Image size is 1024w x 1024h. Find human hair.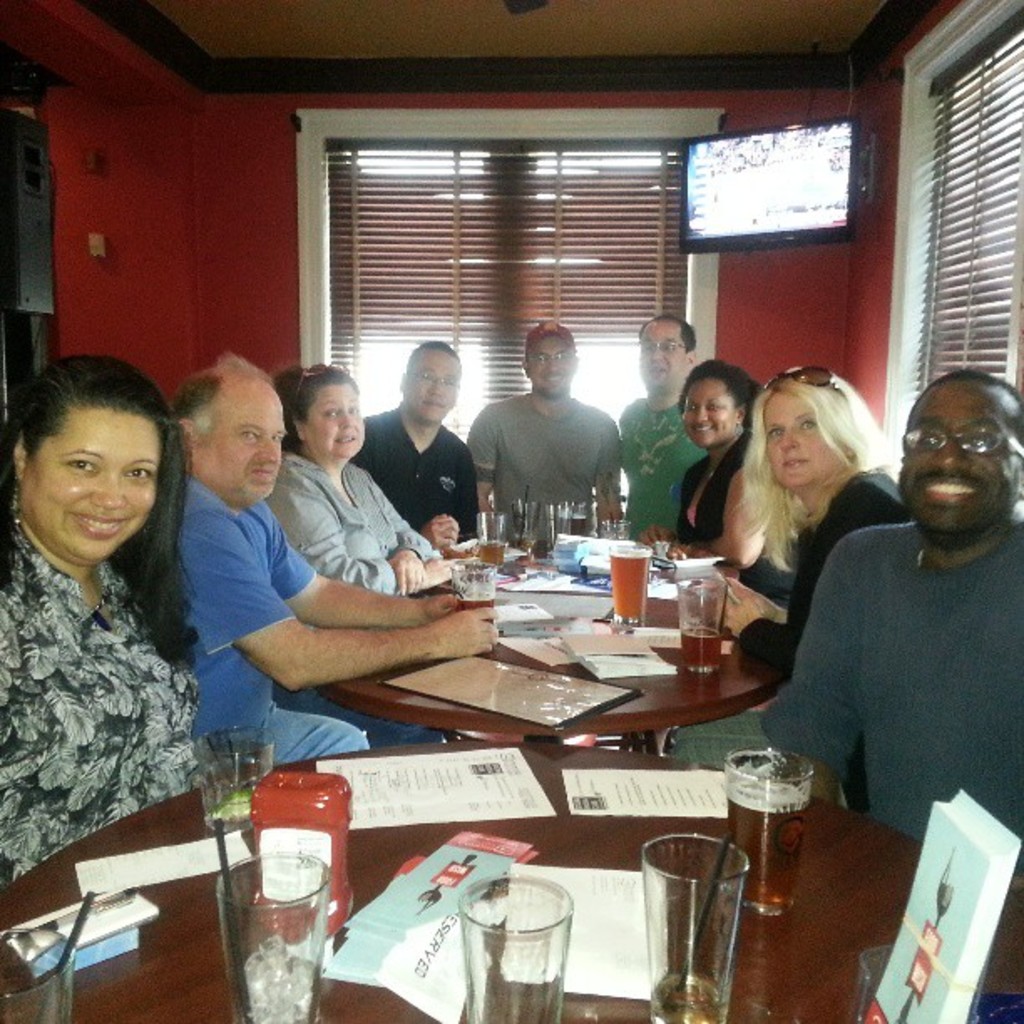
[634,313,699,361].
